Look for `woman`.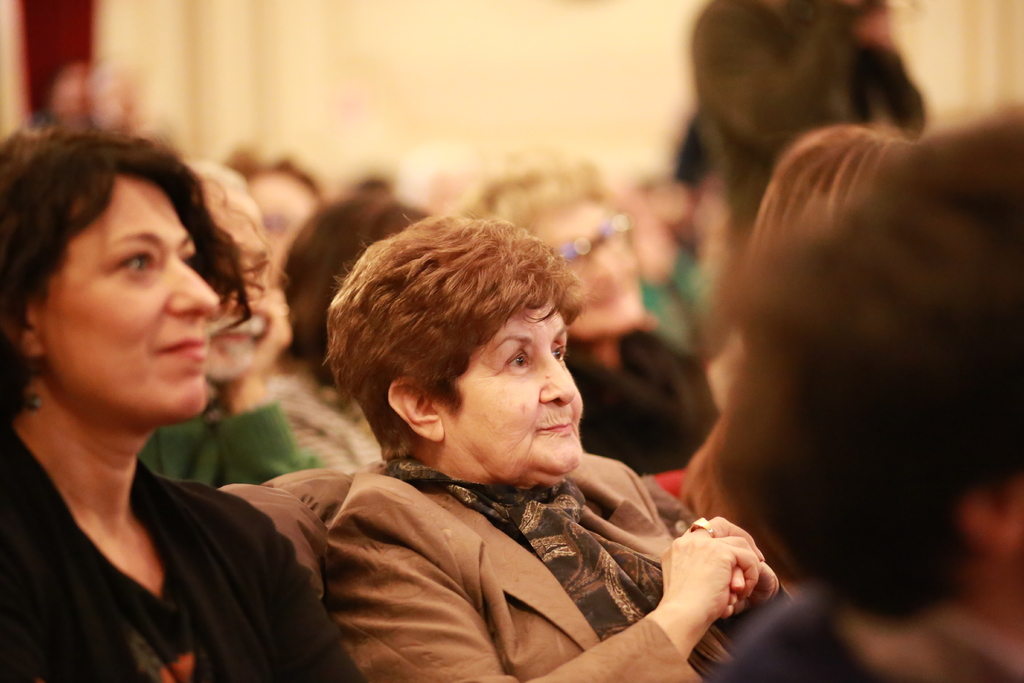
Found: x1=319 y1=214 x2=792 y2=682.
